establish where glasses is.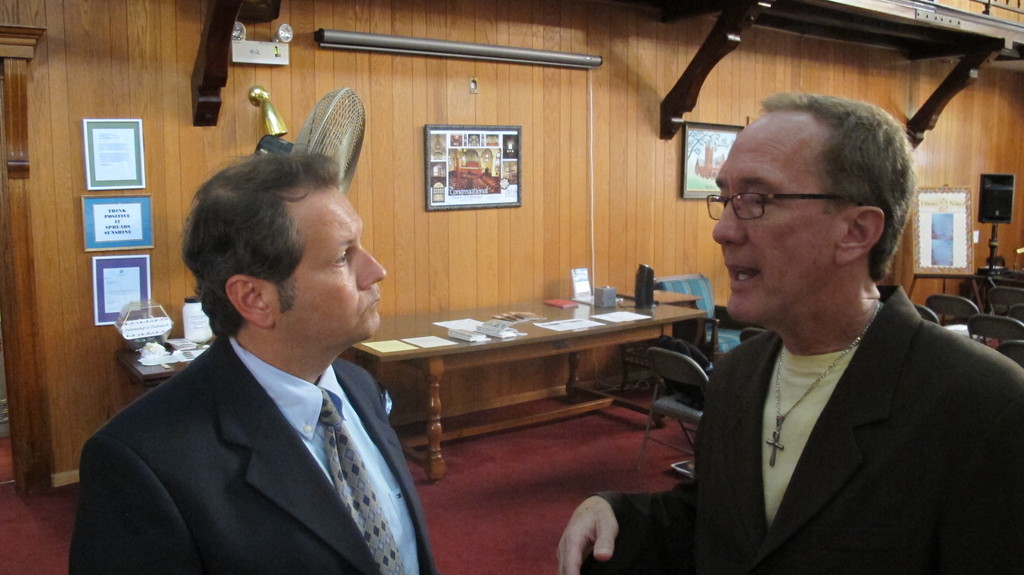
Established at rect(714, 176, 844, 215).
